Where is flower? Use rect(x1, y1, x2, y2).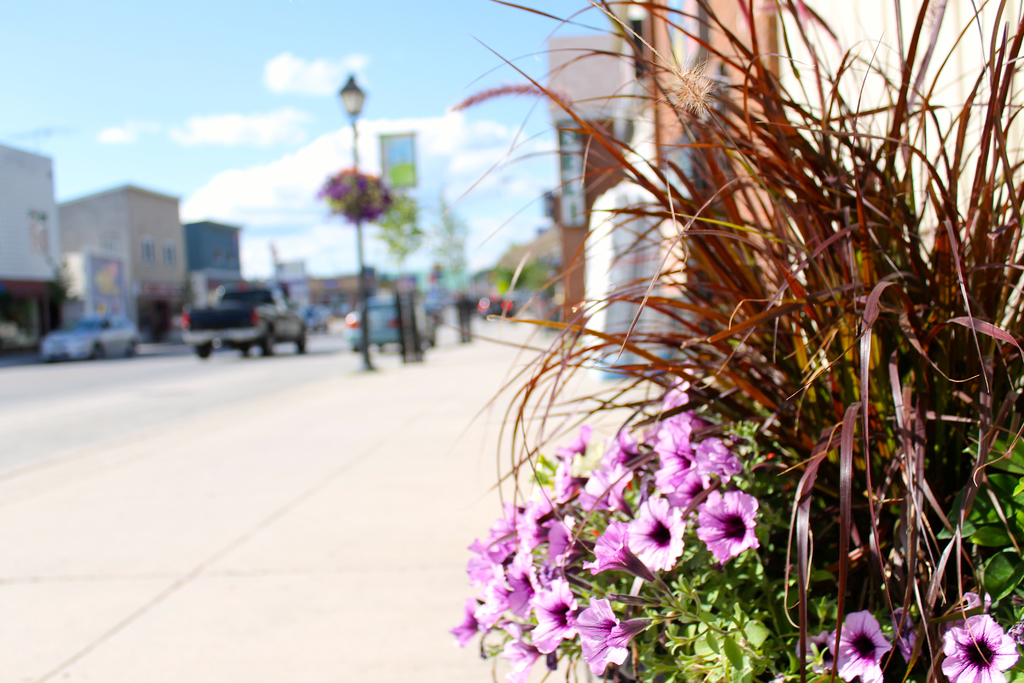
rect(942, 612, 1017, 682).
